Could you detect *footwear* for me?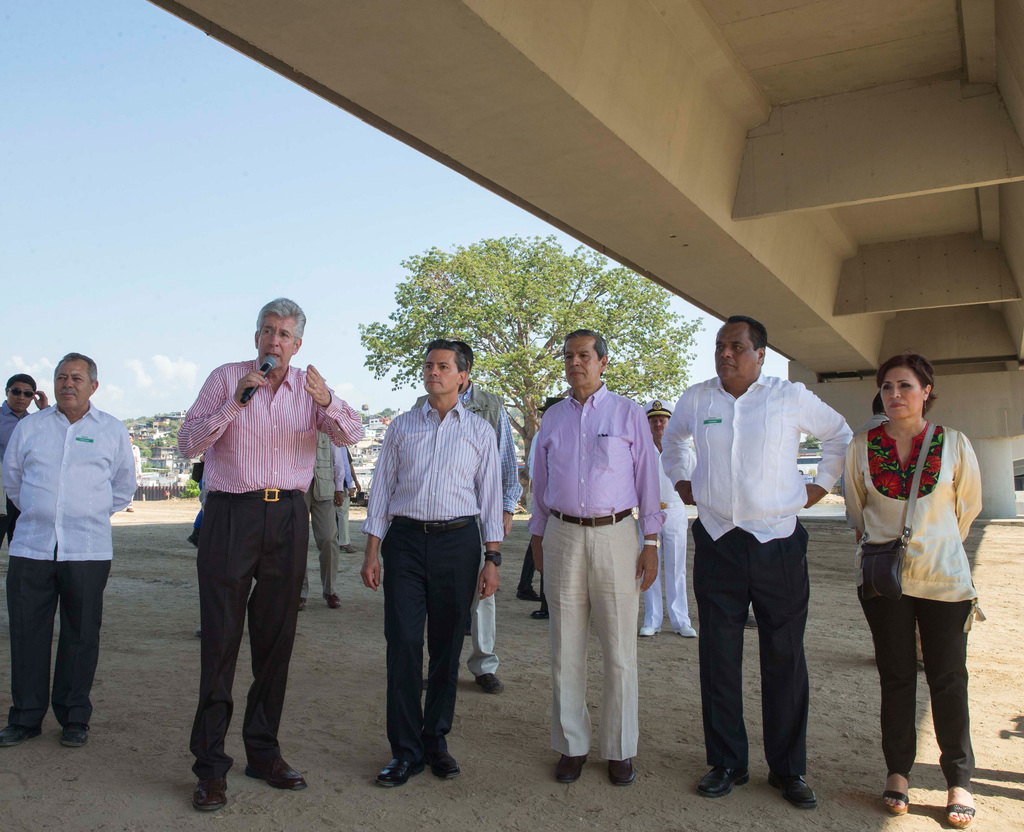
Detection result: region(553, 753, 589, 785).
